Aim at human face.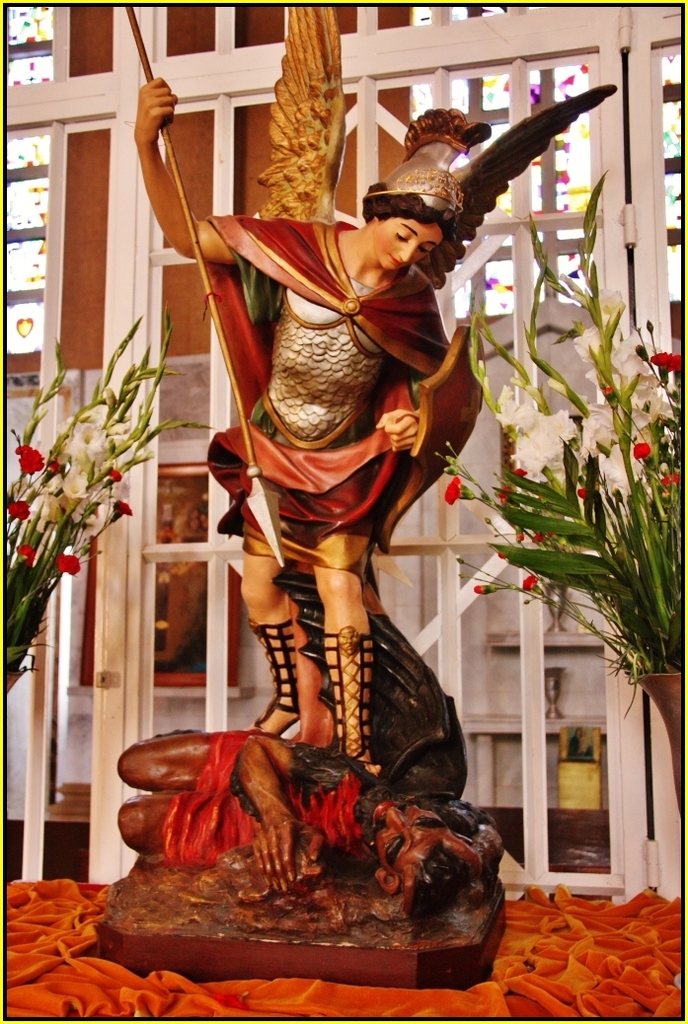
Aimed at [x1=370, y1=221, x2=446, y2=277].
